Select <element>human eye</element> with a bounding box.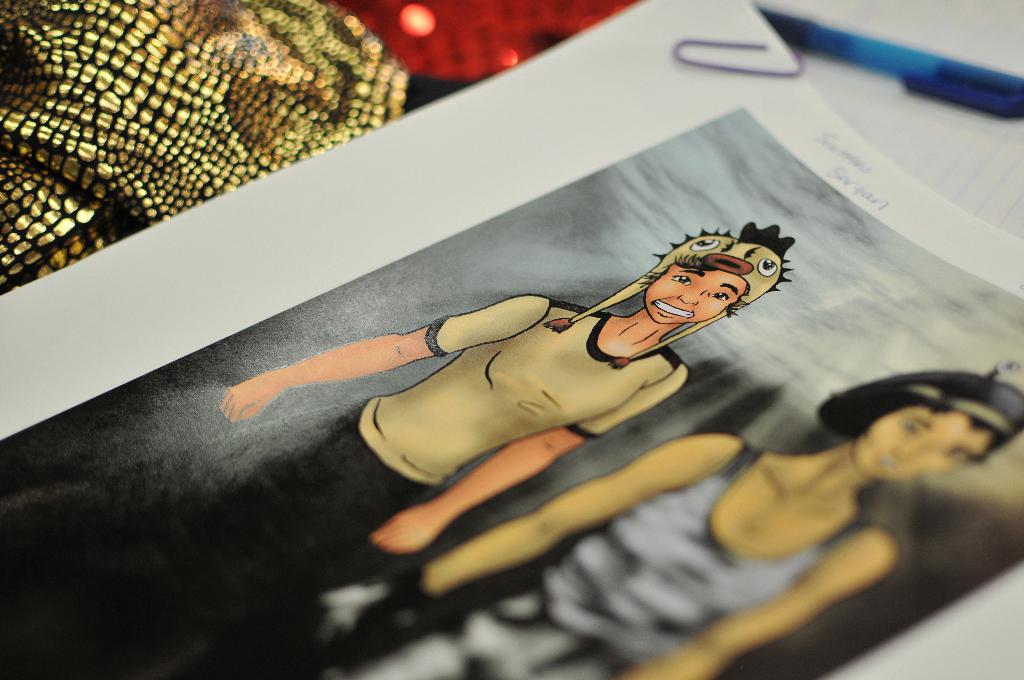
region(710, 287, 731, 302).
